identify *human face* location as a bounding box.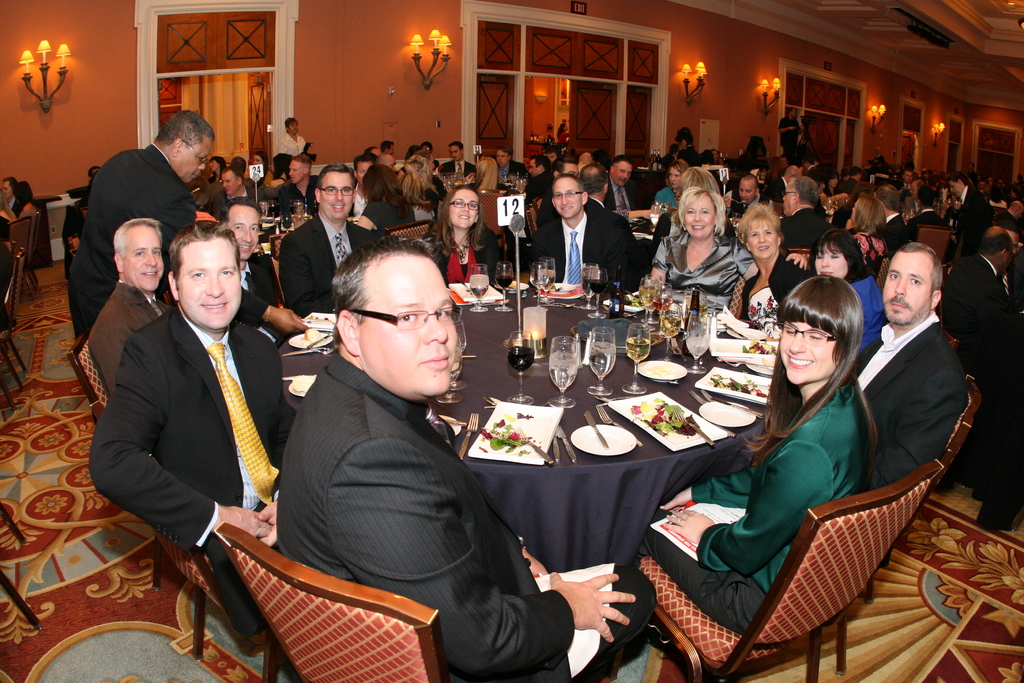
<region>828, 175, 838, 186</region>.
